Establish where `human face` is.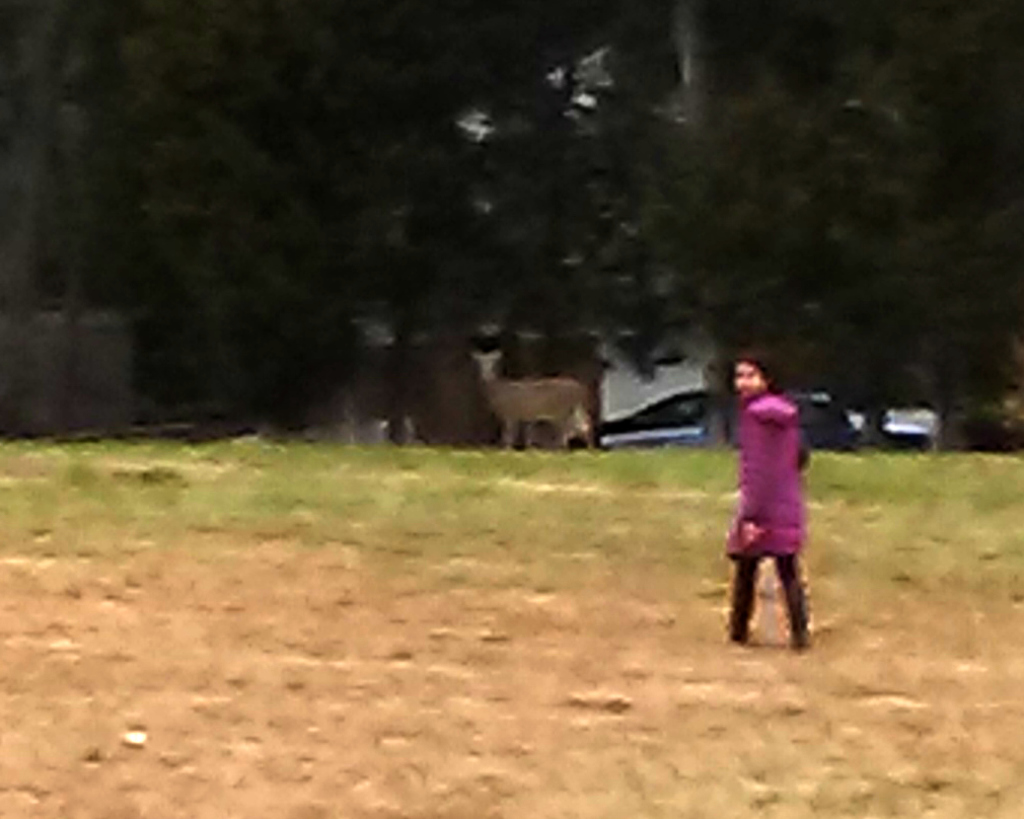
Established at (734,366,764,398).
